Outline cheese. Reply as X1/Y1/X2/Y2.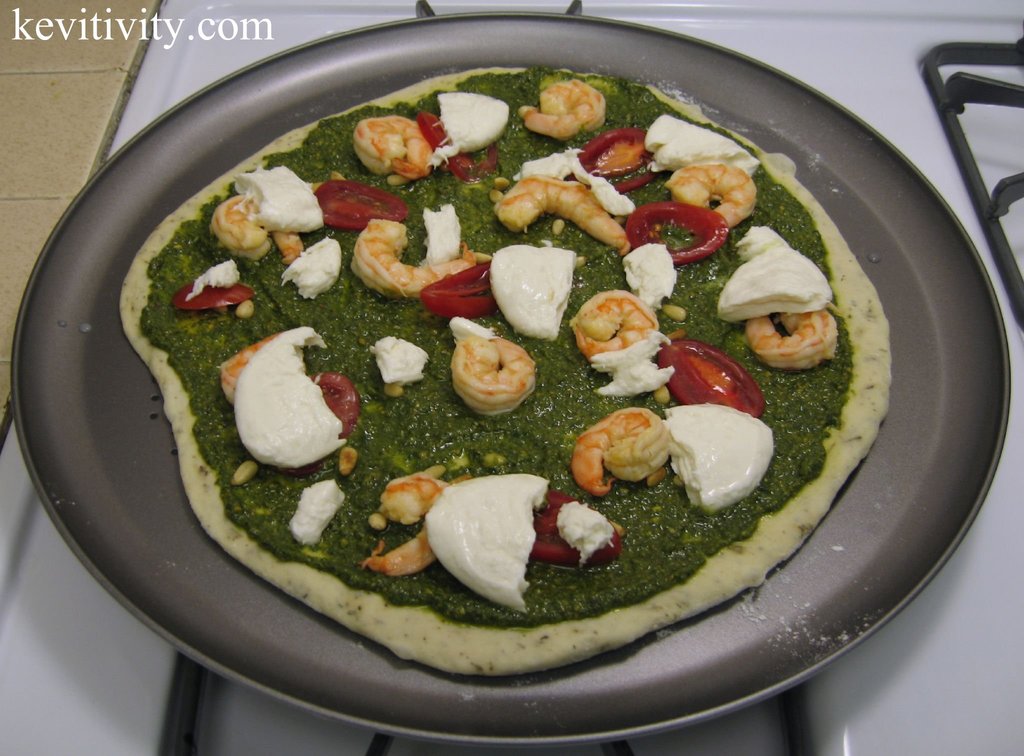
554/498/618/555.
